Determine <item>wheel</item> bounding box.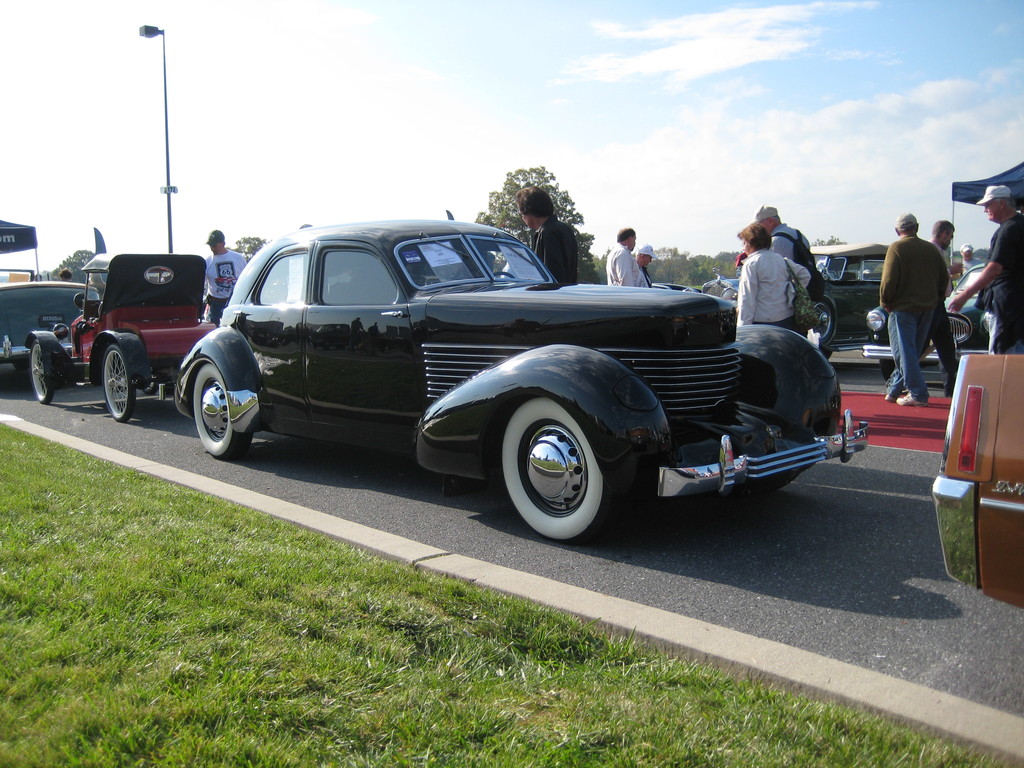
Determined: select_region(494, 270, 511, 286).
